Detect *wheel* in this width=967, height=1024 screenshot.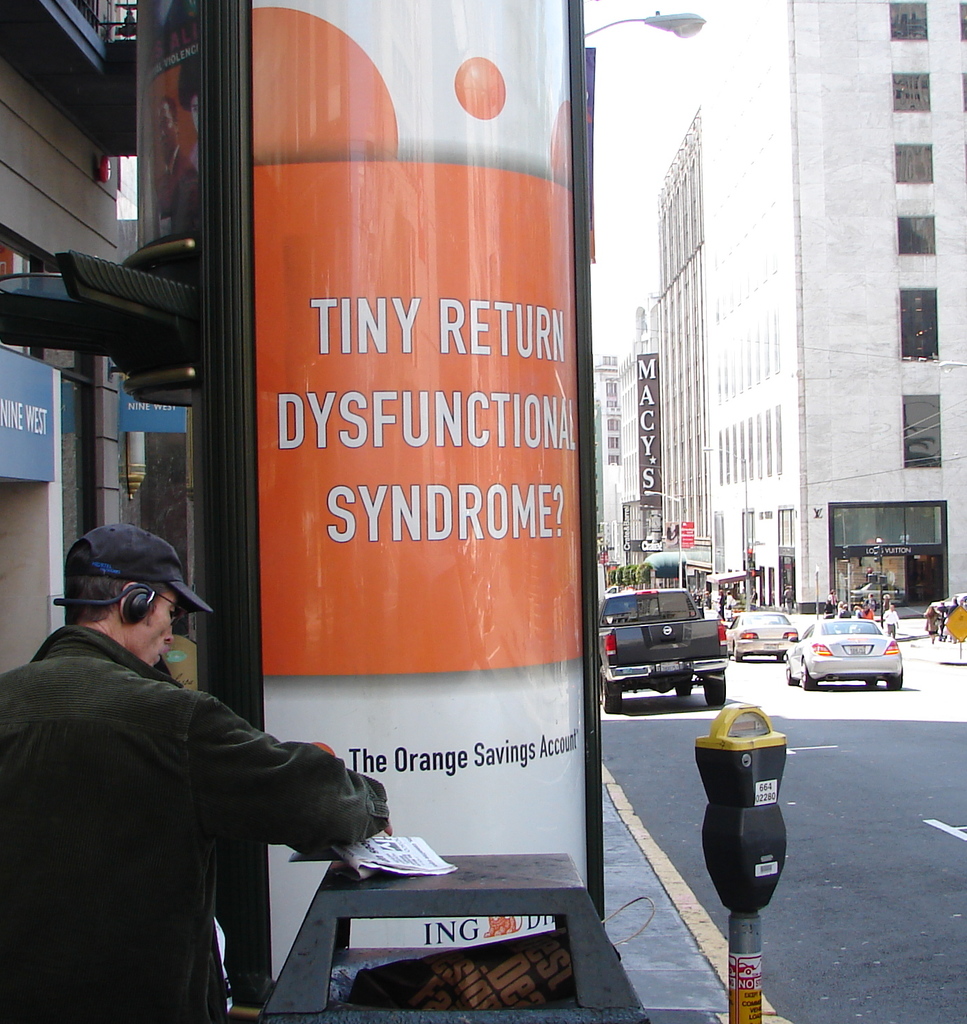
Detection: region(677, 674, 691, 701).
